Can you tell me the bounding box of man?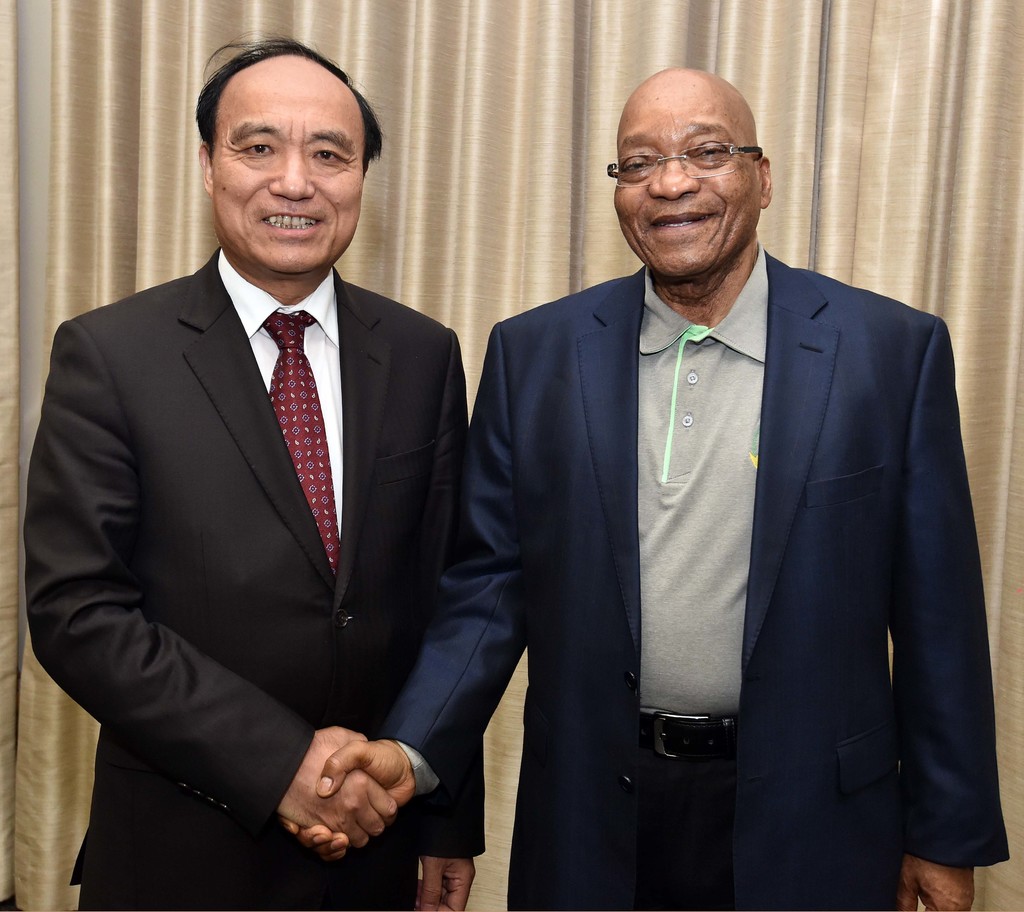
Rect(284, 65, 1010, 911).
